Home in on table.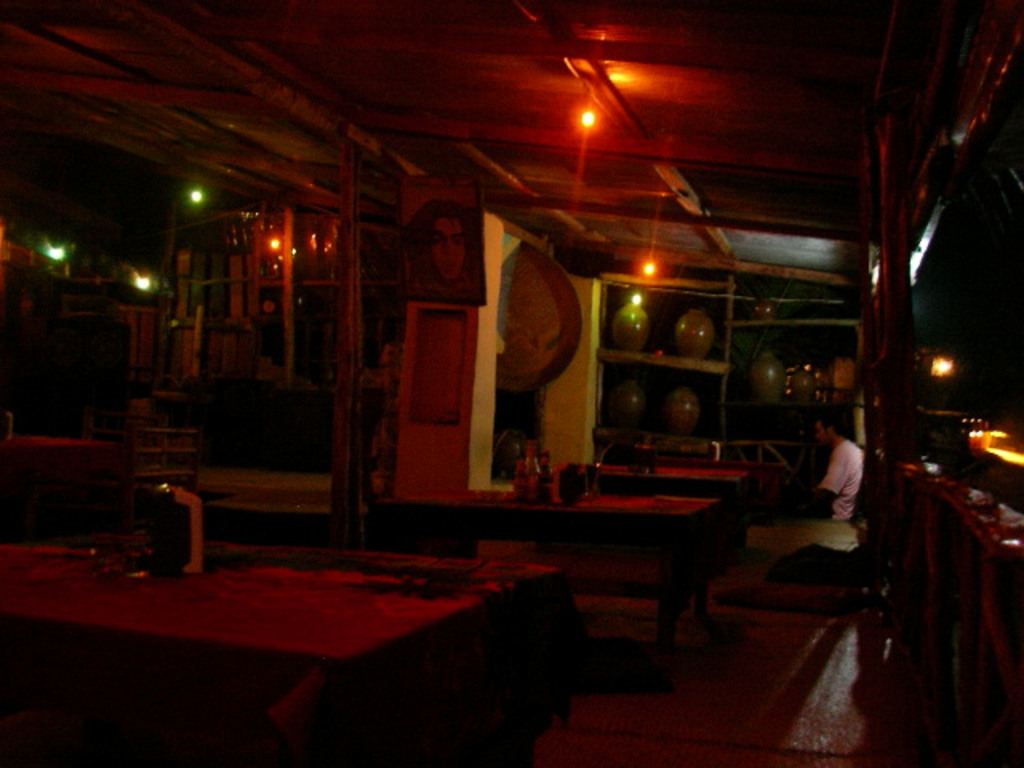
Homed in at <box>597,461,752,518</box>.
